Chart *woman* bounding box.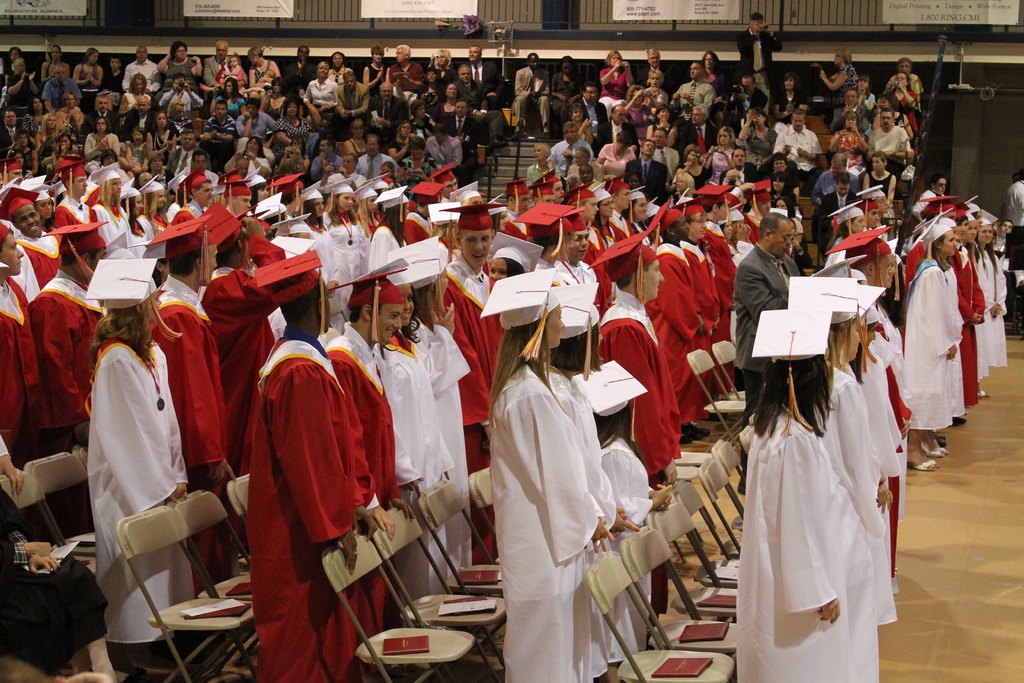
Charted: x1=771, y1=170, x2=803, y2=204.
